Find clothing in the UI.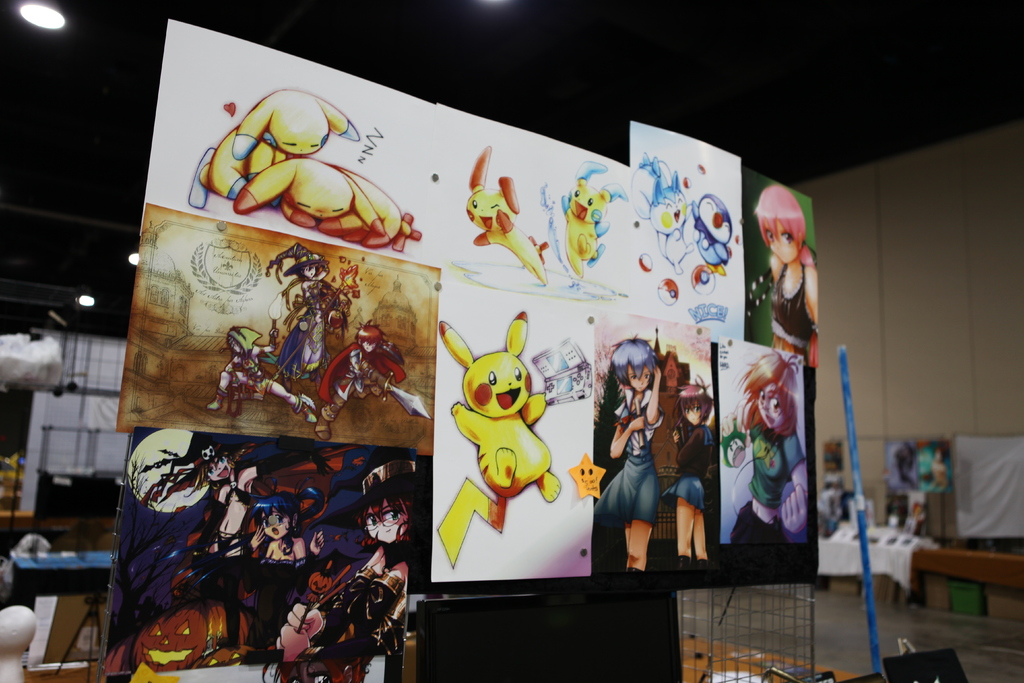
UI element at x1=168, y1=445, x2=346, y2=597.
